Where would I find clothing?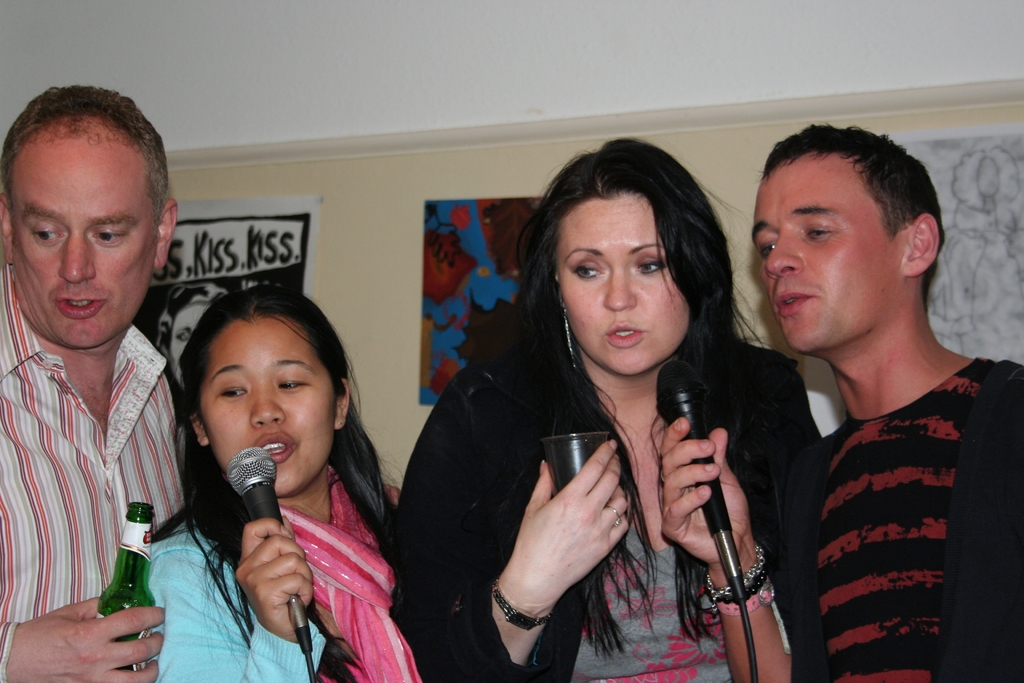
At [141, 467, 409, 682].
